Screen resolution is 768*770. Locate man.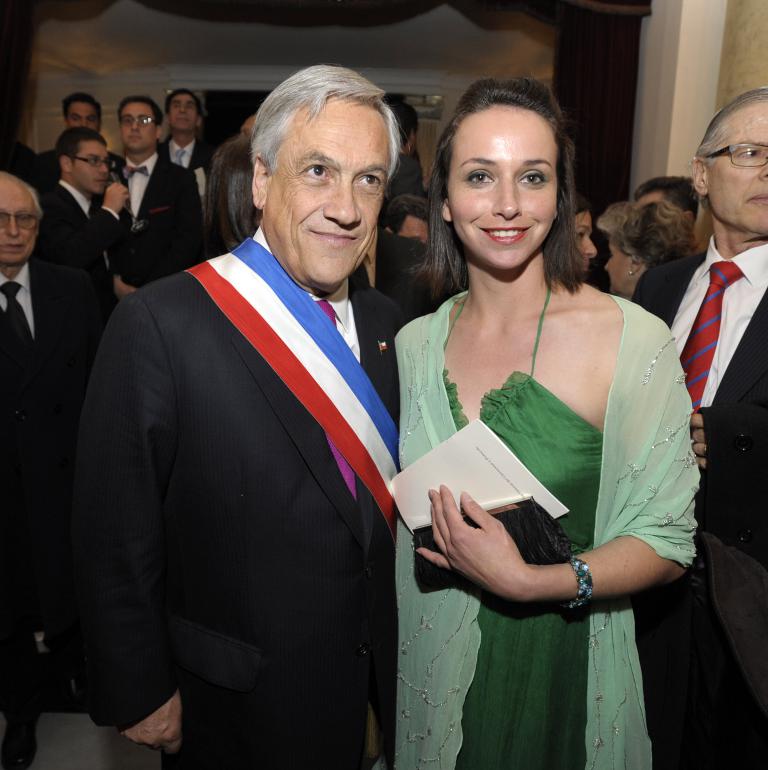
bbox=[79, 45, 459, 760].
